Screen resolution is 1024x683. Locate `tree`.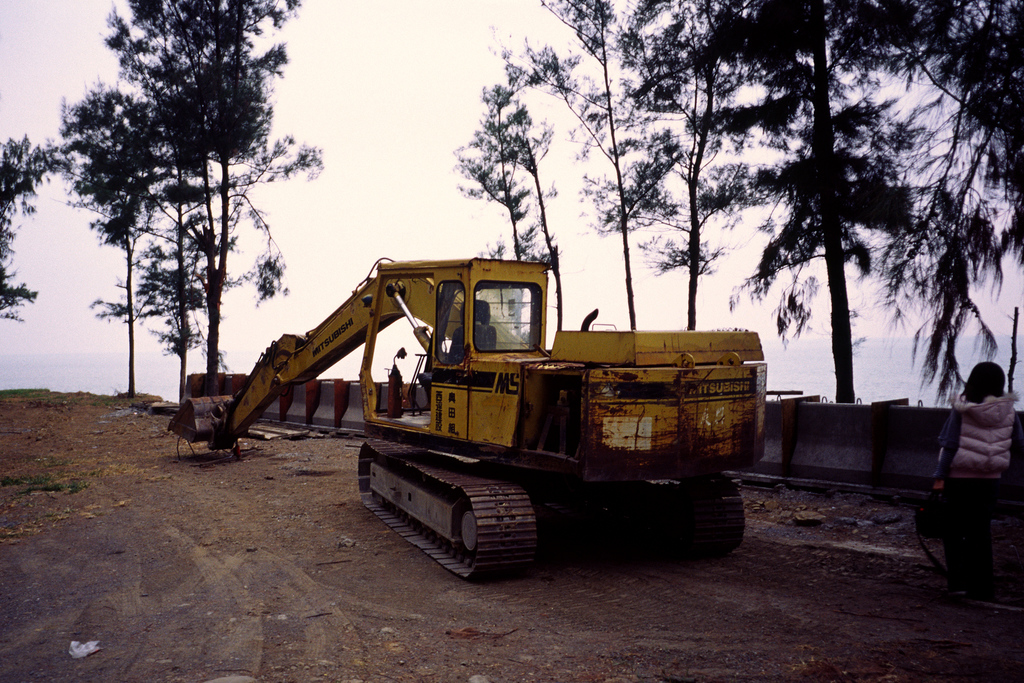
{"x1": 71, "y1": 97, "x2": 166, "y2": 383}.
